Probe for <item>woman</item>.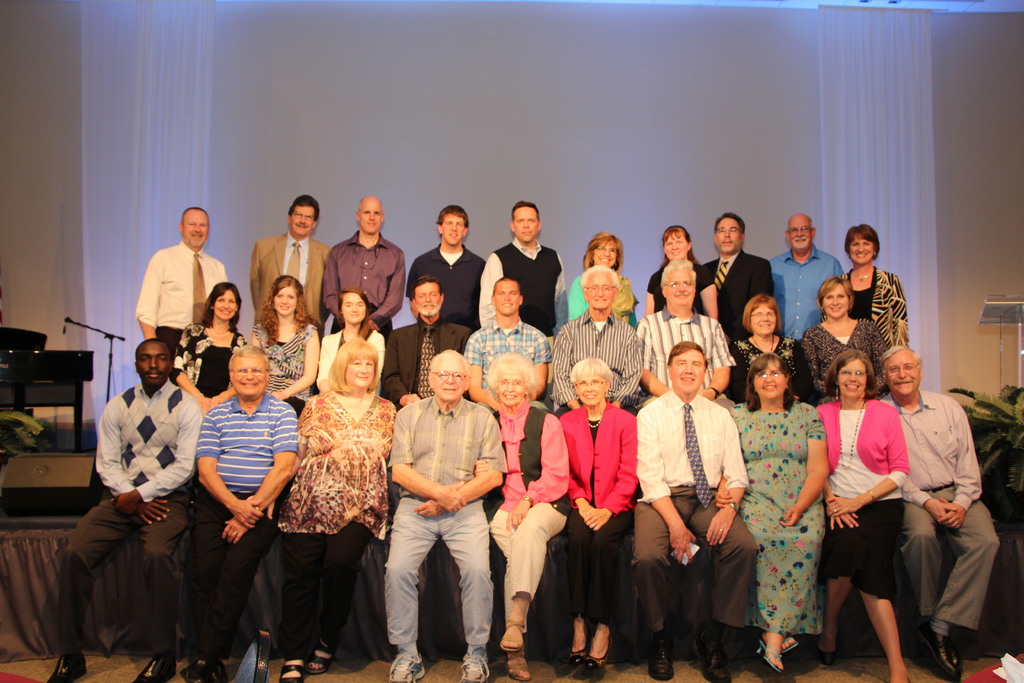
Probe result: left=646, top=226, right=718, bottom=325.
